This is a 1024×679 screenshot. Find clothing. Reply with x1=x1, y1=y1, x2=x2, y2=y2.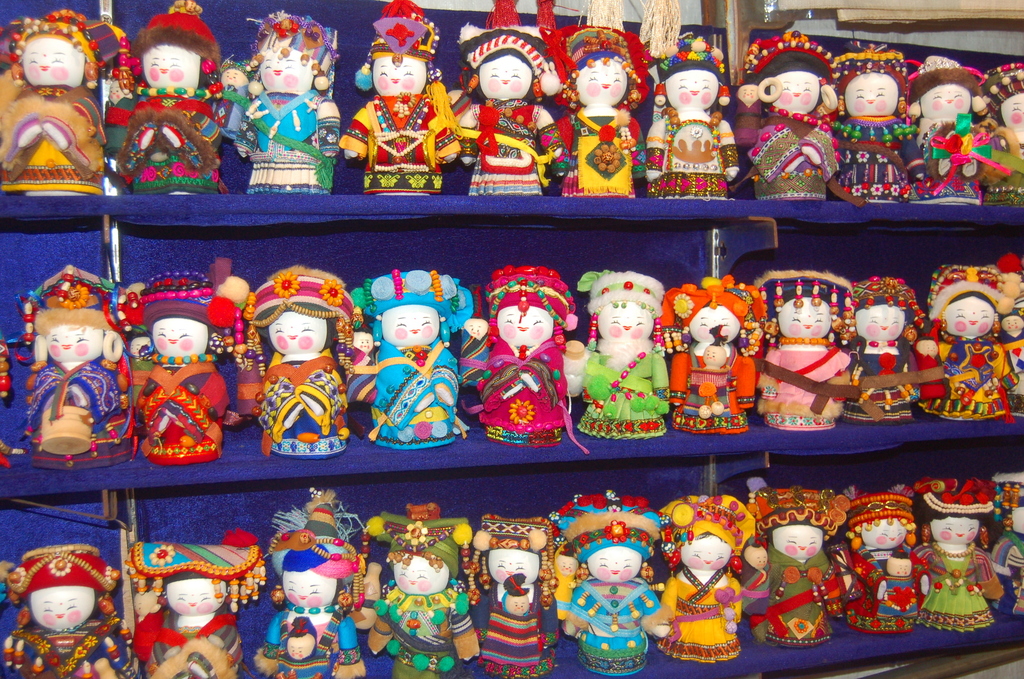
x1=472, y1=577, x2=551, y2=672.
